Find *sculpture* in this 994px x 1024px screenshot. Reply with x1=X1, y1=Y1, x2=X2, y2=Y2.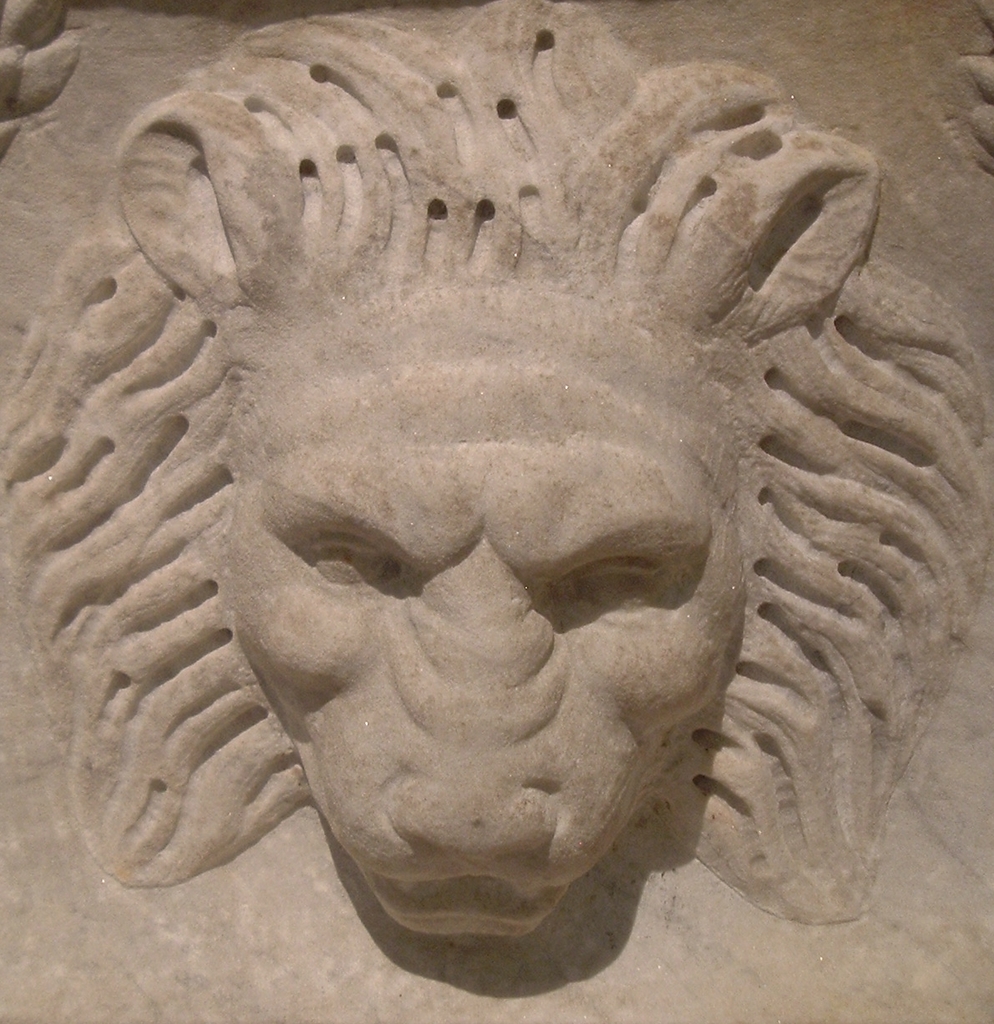
x1=0, y1=0, x2=993, y2=956.
